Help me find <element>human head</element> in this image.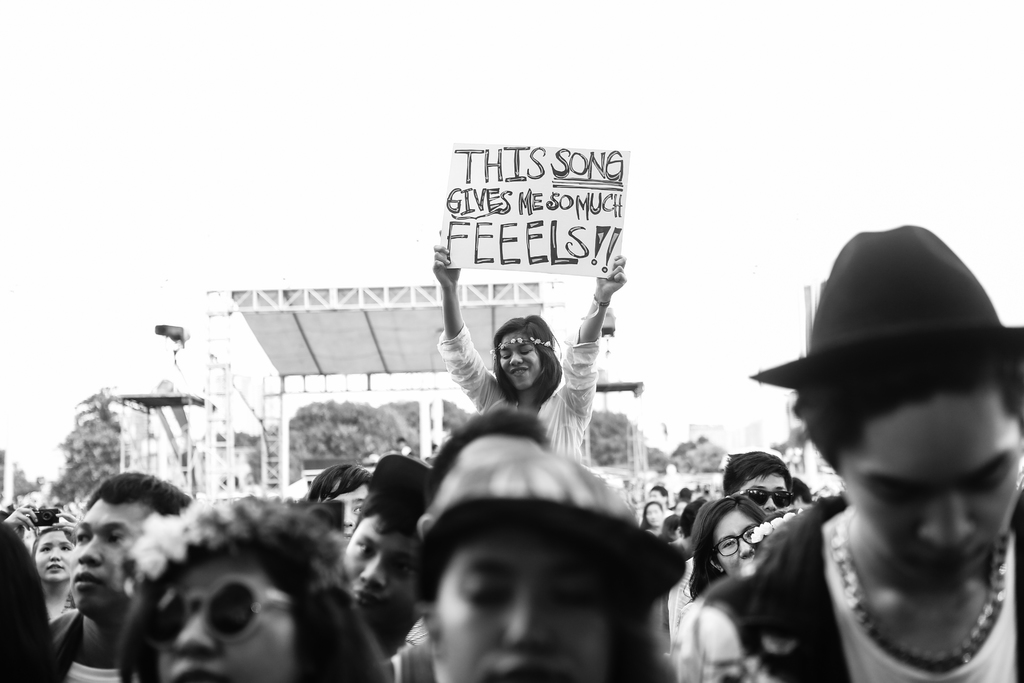
Found it: BBox(723, 450, 790, 517).
